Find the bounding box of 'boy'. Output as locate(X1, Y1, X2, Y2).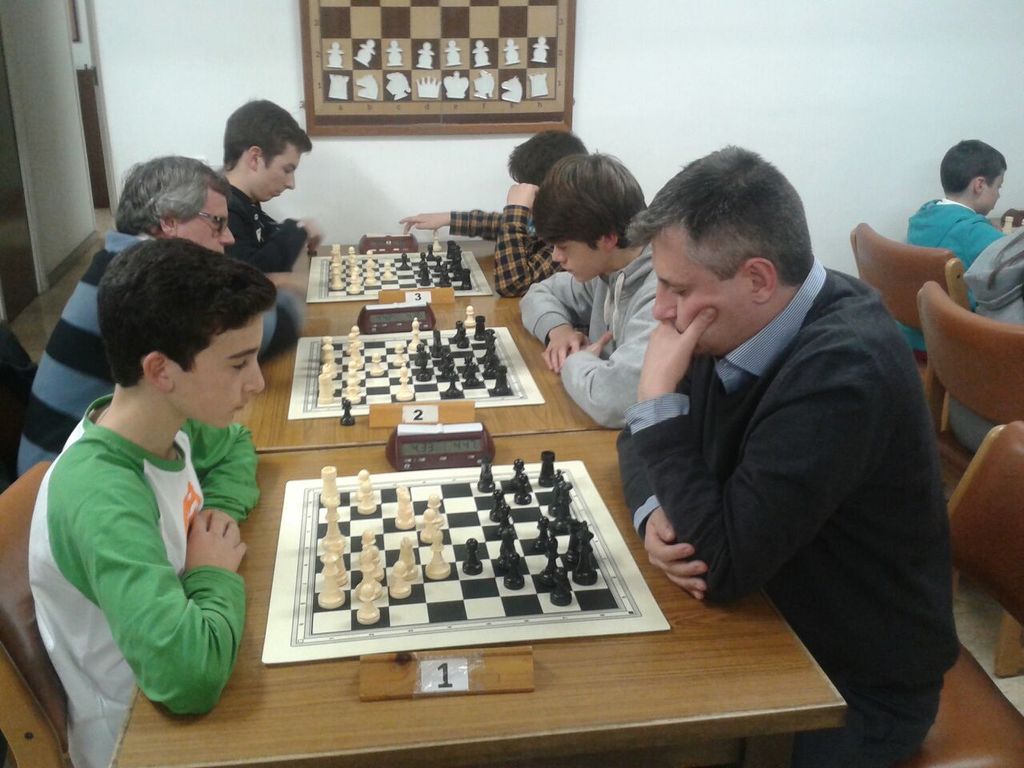
locate(218, 97, 321, 270).
